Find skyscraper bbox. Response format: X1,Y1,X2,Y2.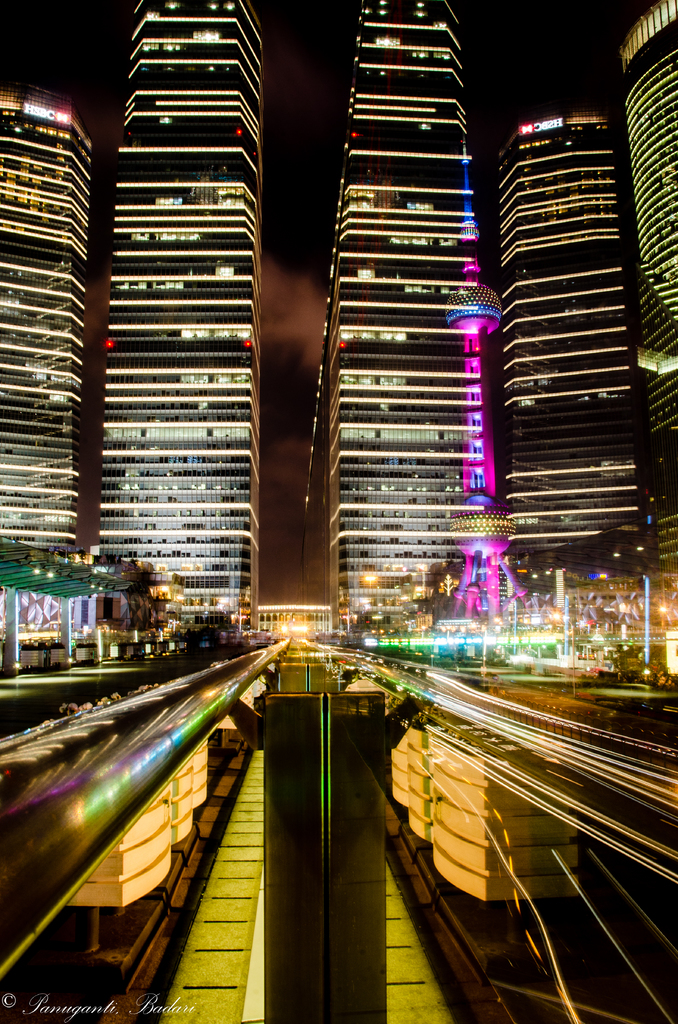
302,0,522,641.
